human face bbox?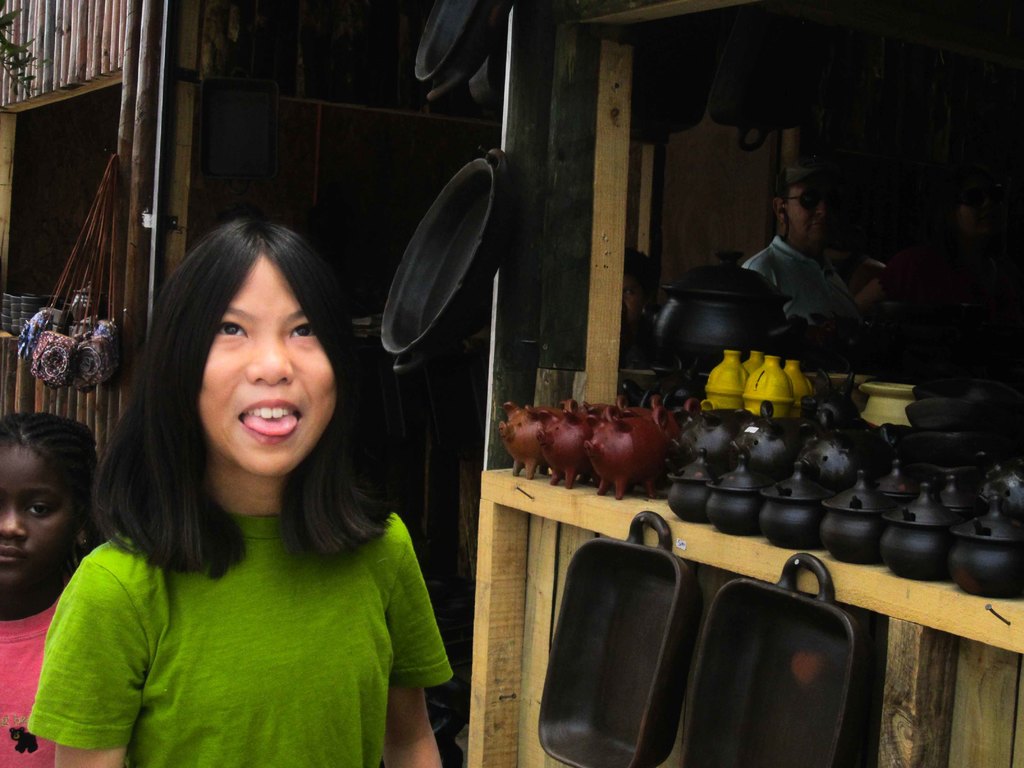
x1=786, y1=175, x2=834, y2=240
